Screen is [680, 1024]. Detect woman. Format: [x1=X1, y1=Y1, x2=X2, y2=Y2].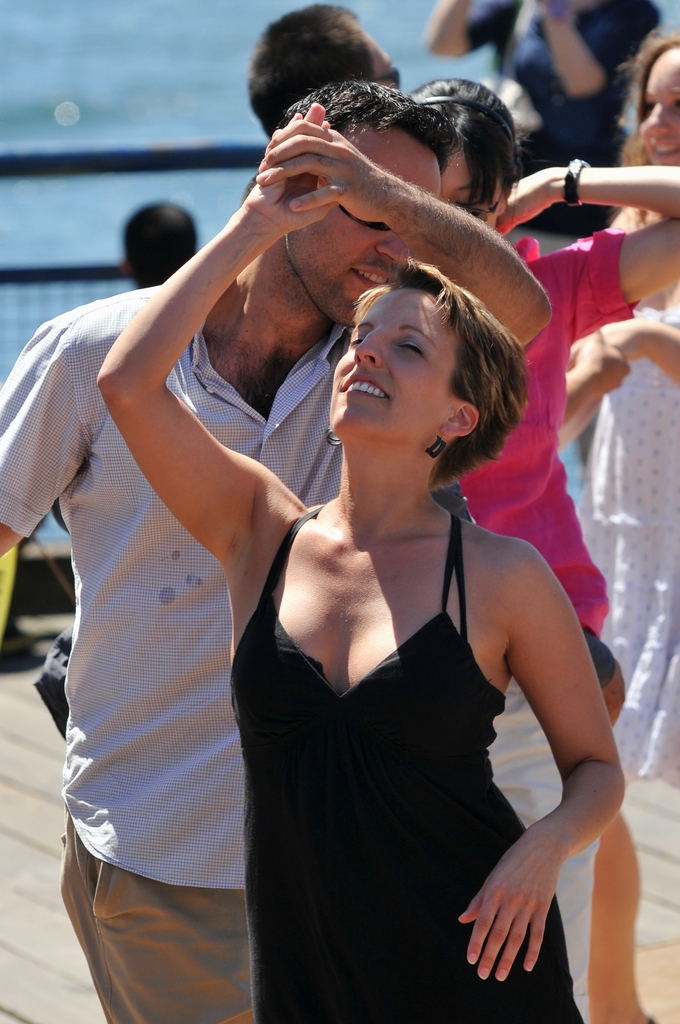
[x1=400, y1=73, x2=679, y2=1023].
